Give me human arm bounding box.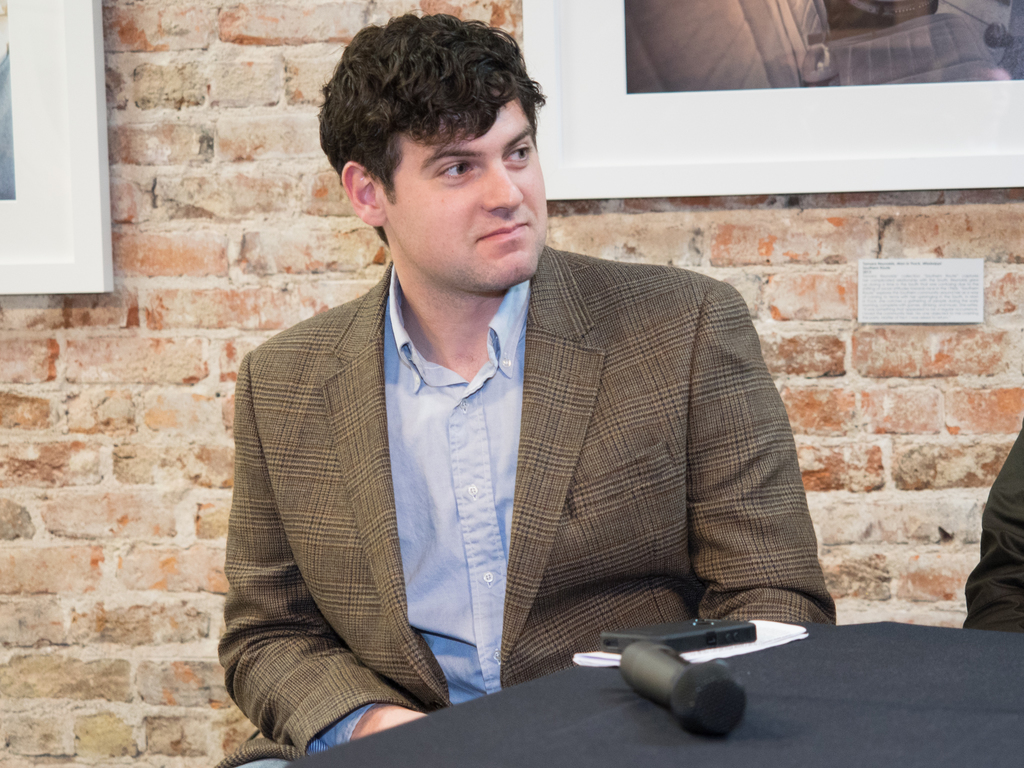
(682, 284, 842, 634).
